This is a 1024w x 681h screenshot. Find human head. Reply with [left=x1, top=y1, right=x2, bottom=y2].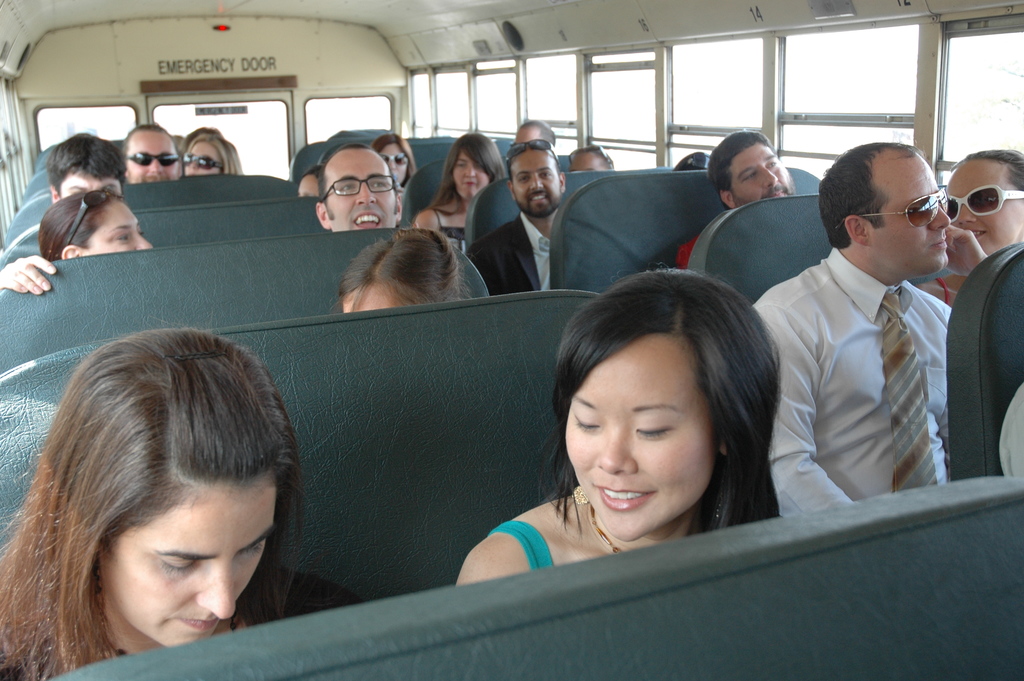
[left=707, top=131, right=799, bottom=209].
